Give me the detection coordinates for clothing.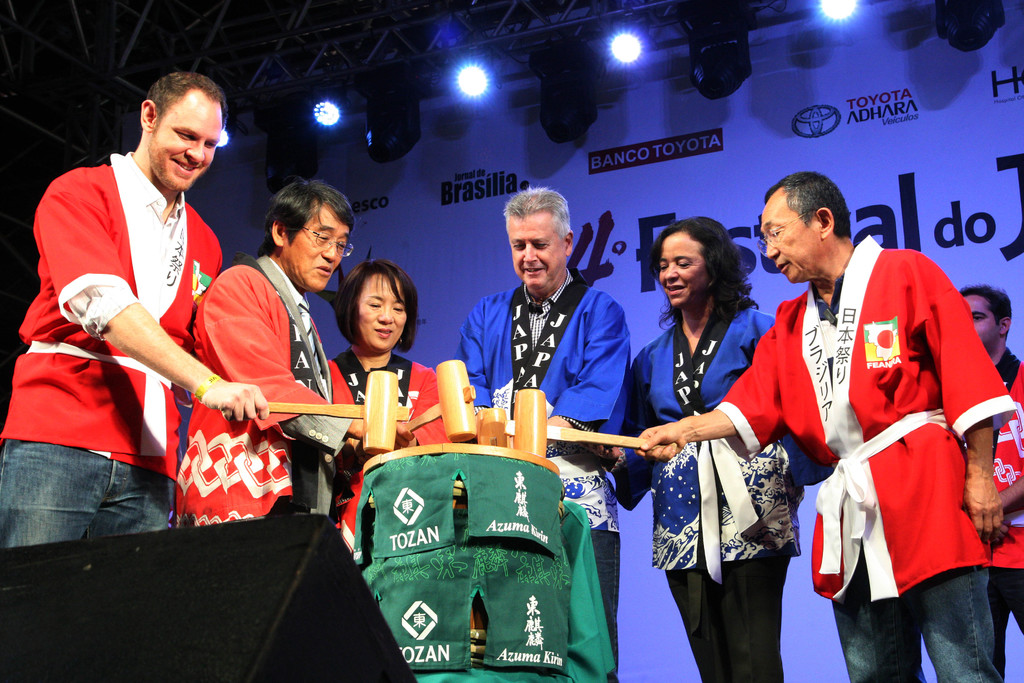
locate(454, 277, 641, 682).
